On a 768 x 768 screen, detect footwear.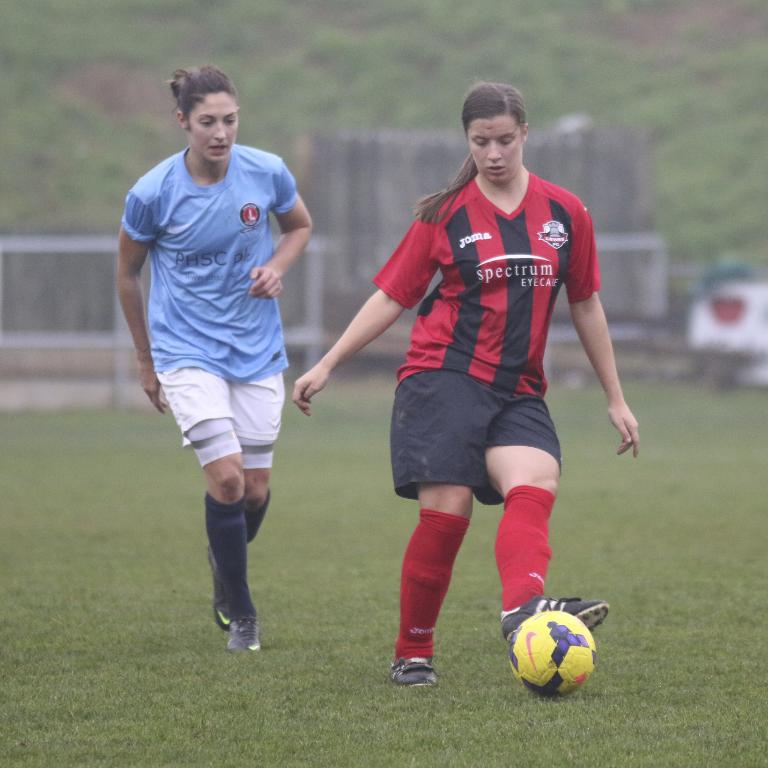
select_region(492, 590, 614, 654).
